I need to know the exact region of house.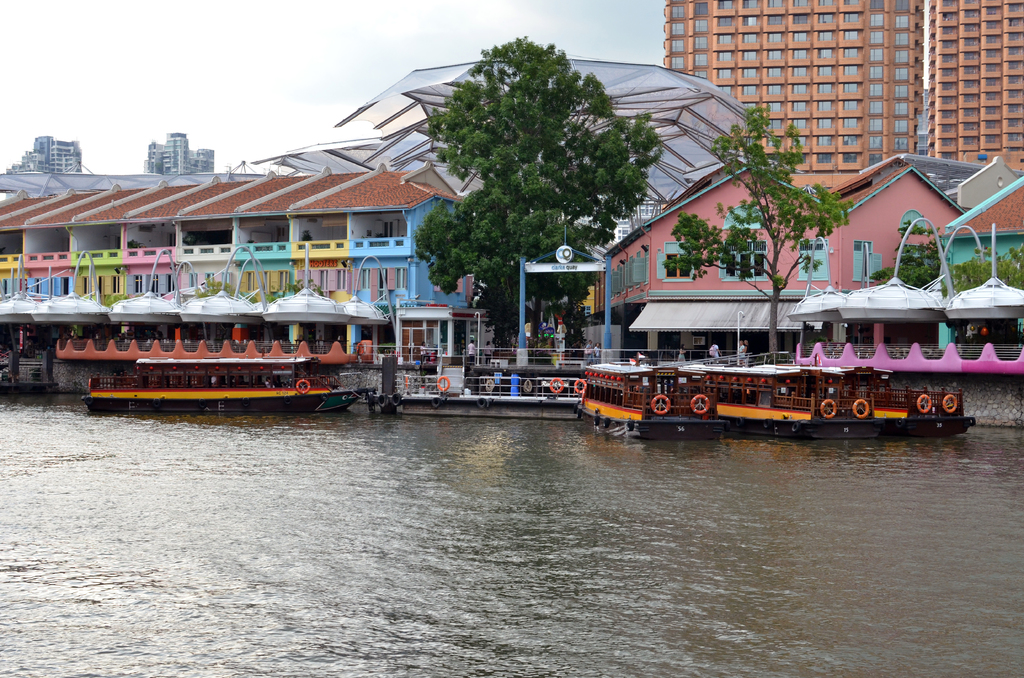
Region: left=575, top=360, right=733, bottom=441.
